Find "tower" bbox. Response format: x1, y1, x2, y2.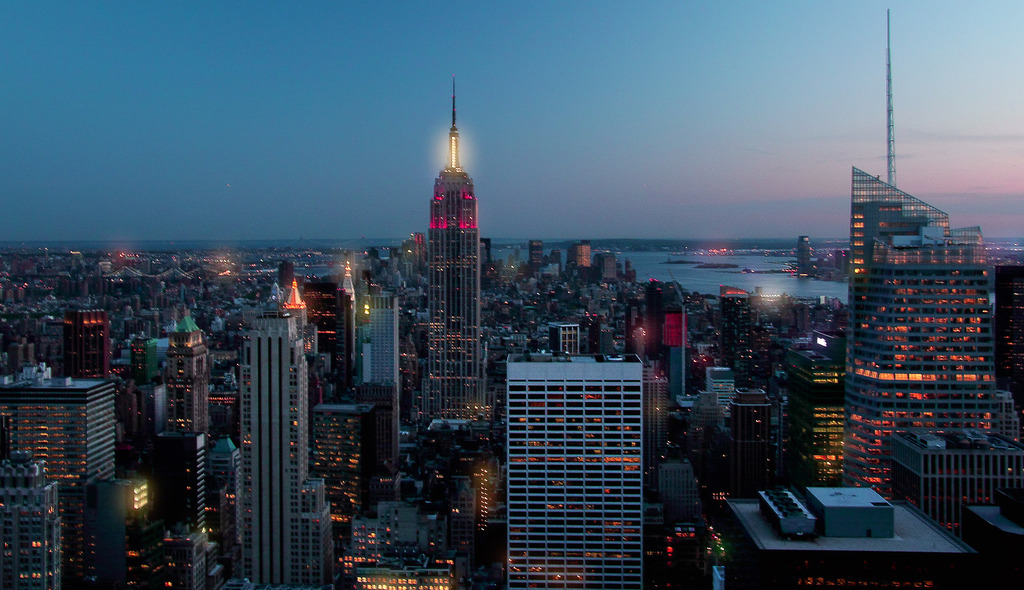
238, 314, 338, 589.
